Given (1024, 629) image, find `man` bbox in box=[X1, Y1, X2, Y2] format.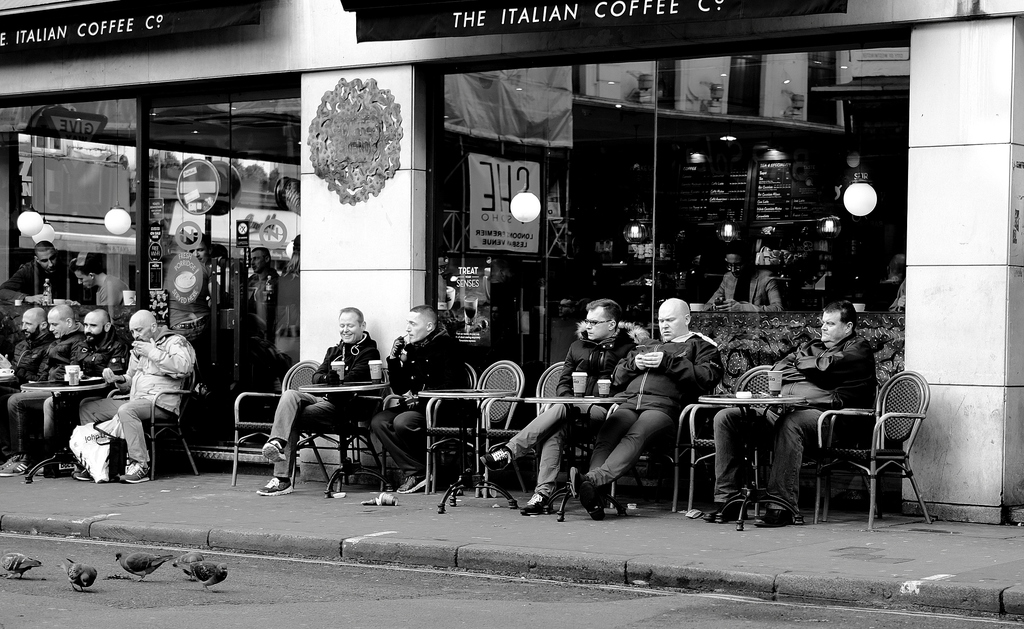
box=[477, 293, 639, 525].
